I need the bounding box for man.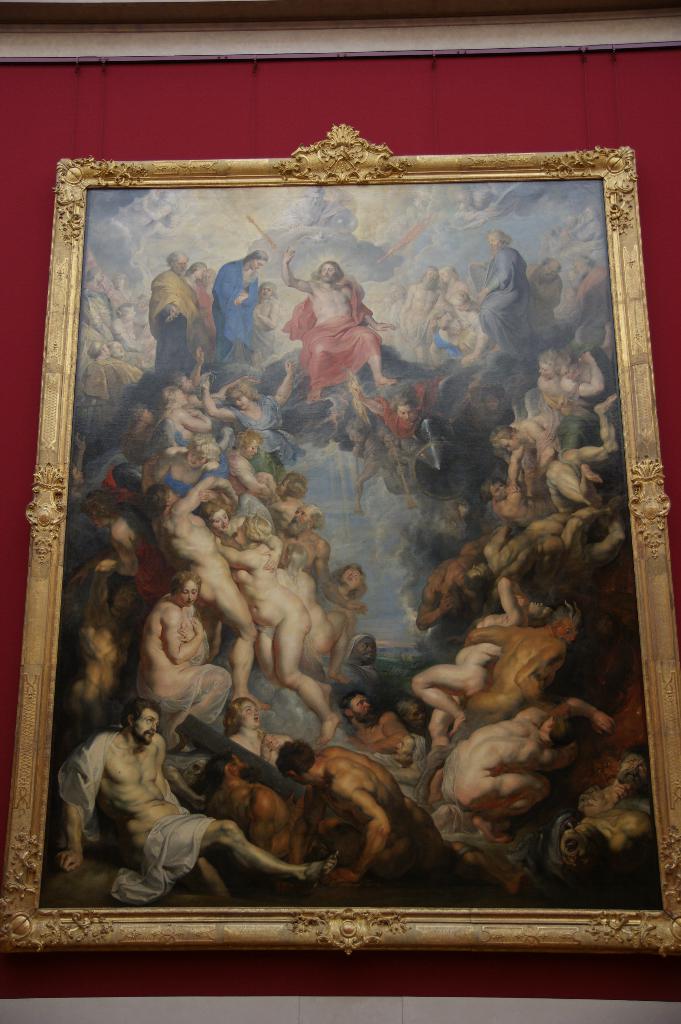
Here it is: crop(203, 250, 268, 367).
